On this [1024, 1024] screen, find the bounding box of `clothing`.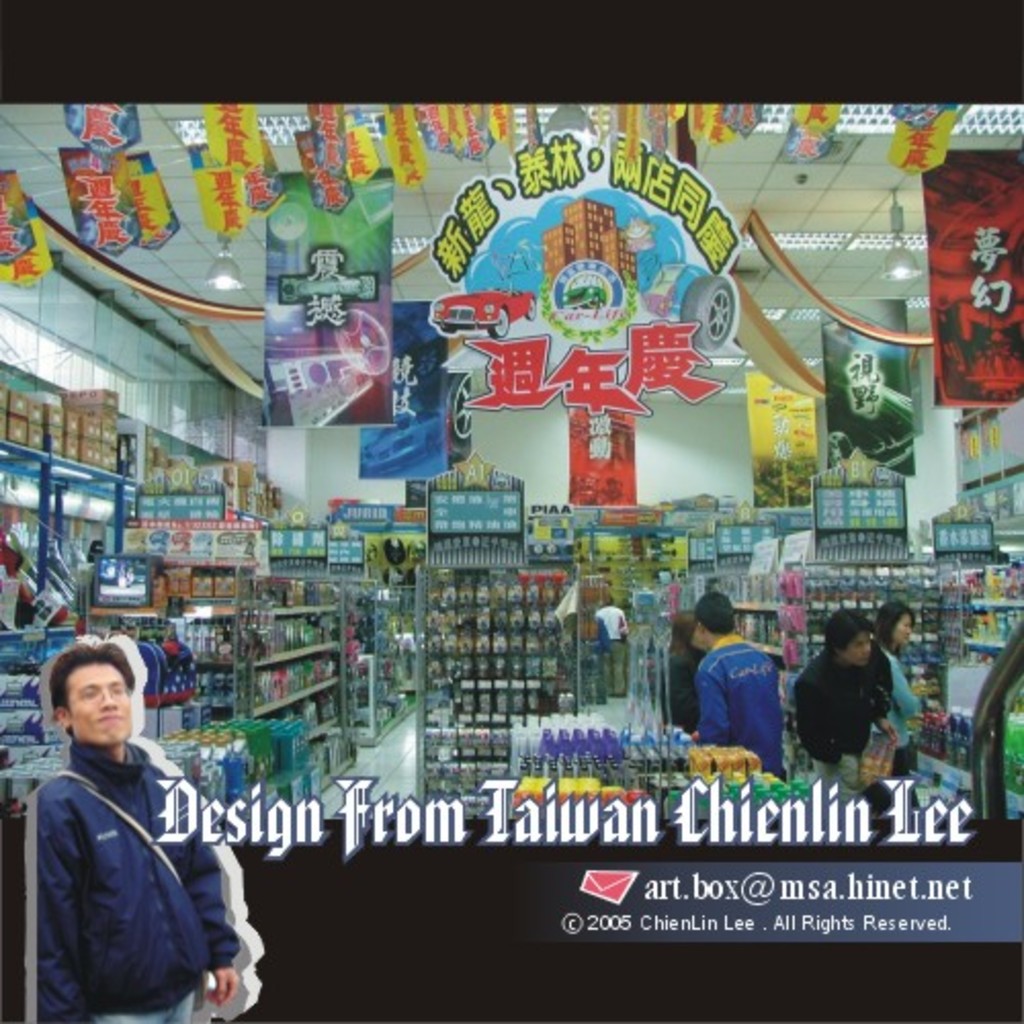
Bounding box: BBox(793, 639, 891, 797).
